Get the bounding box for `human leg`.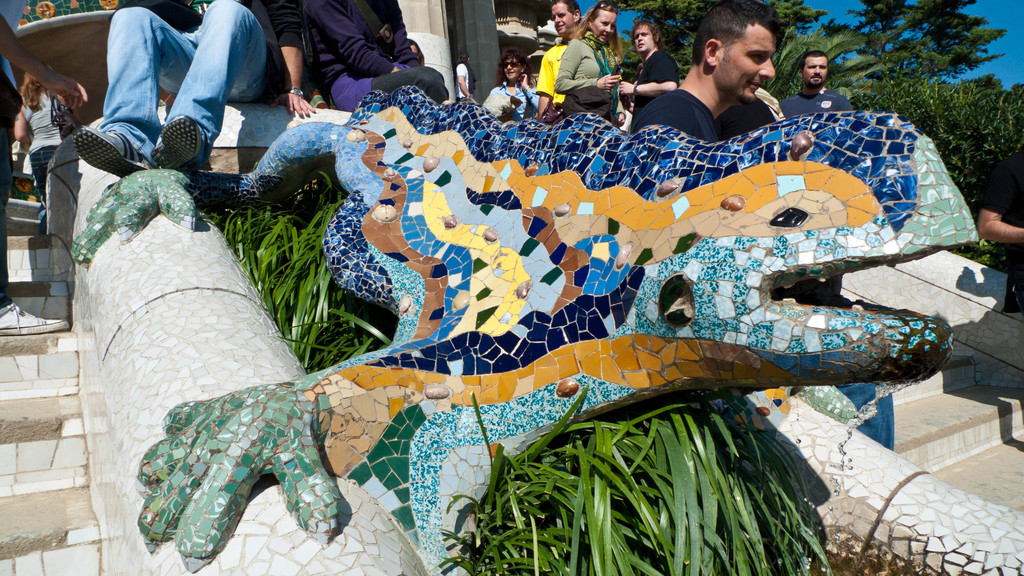
(150, 0, 268, 173).
